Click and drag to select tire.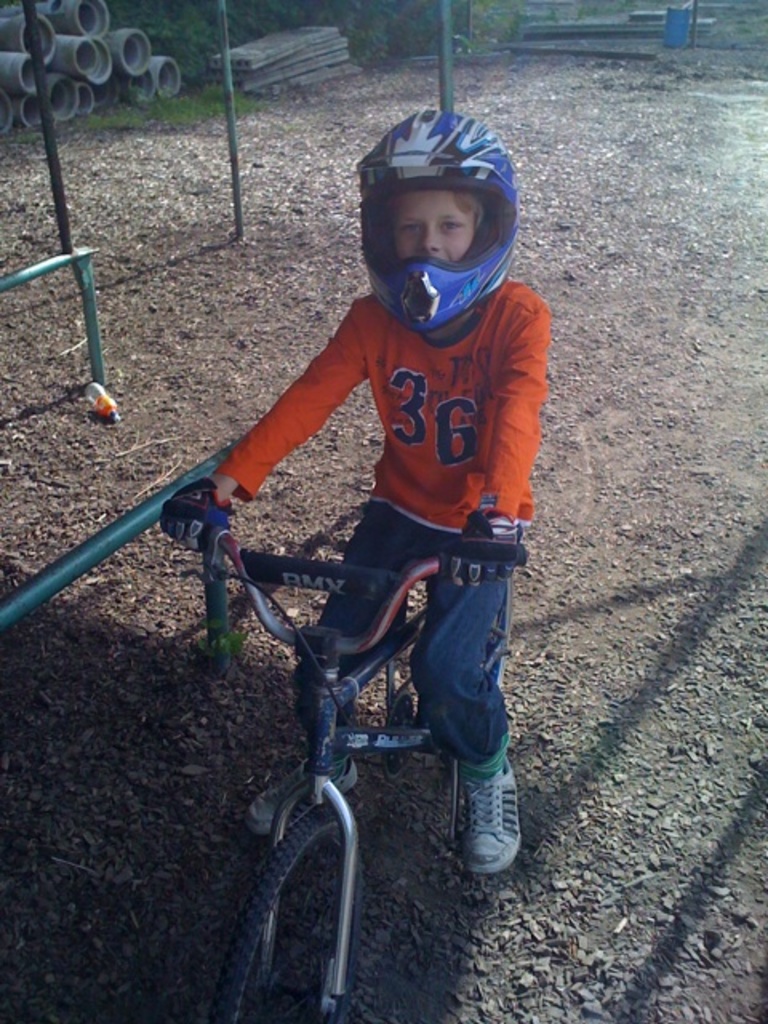
Selection: bbox(229, 808, 368, 1022).
